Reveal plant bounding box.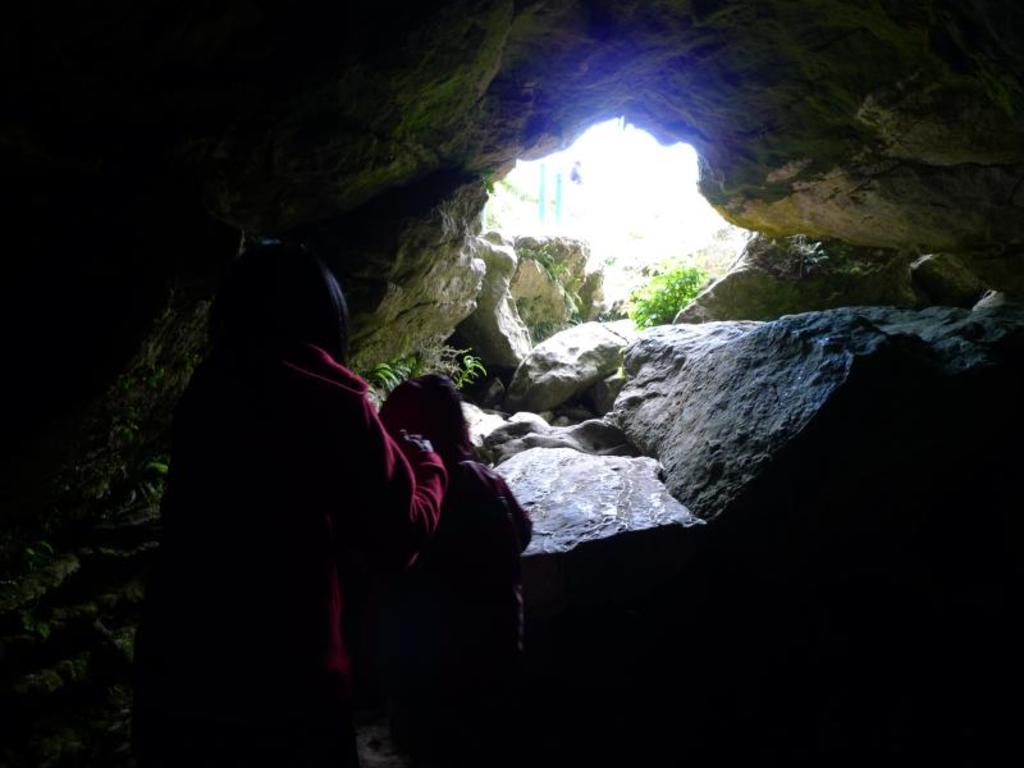
Revealed: box(536, 246, 564, 274).
